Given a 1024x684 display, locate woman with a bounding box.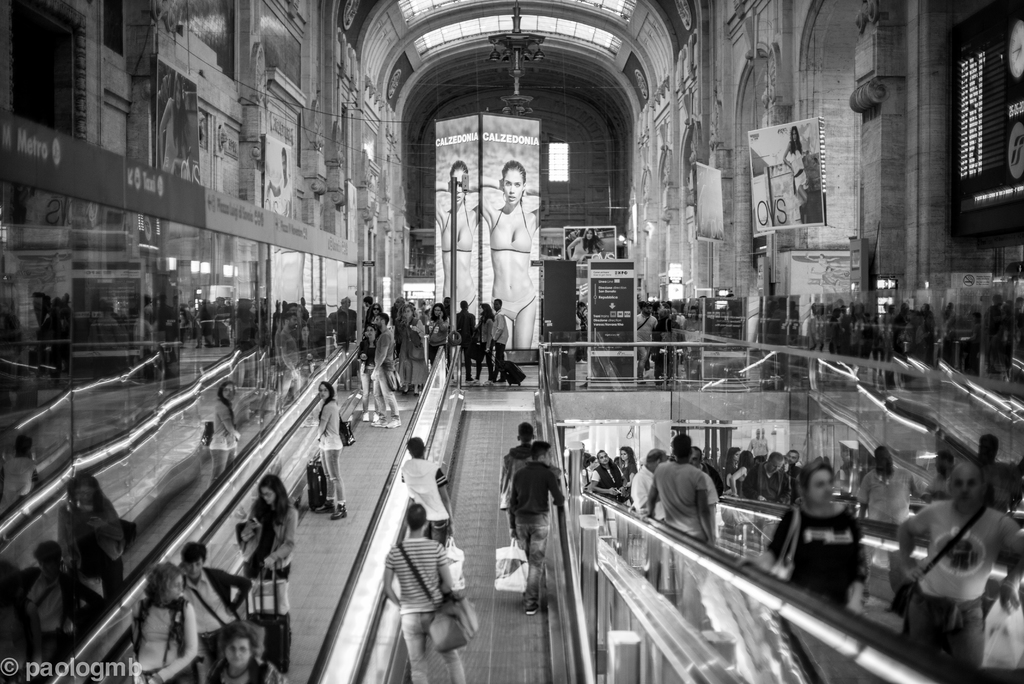
Located: bbox=(479, 158, 544, 350).
